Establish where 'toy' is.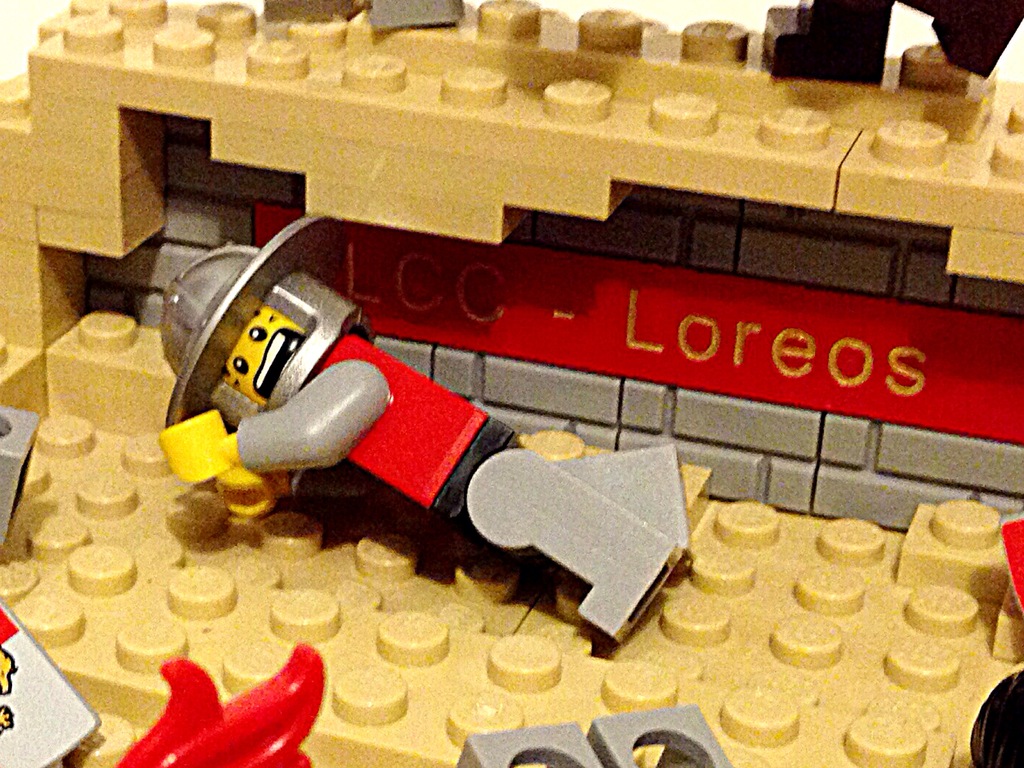
Established at (454,708,726,767).
